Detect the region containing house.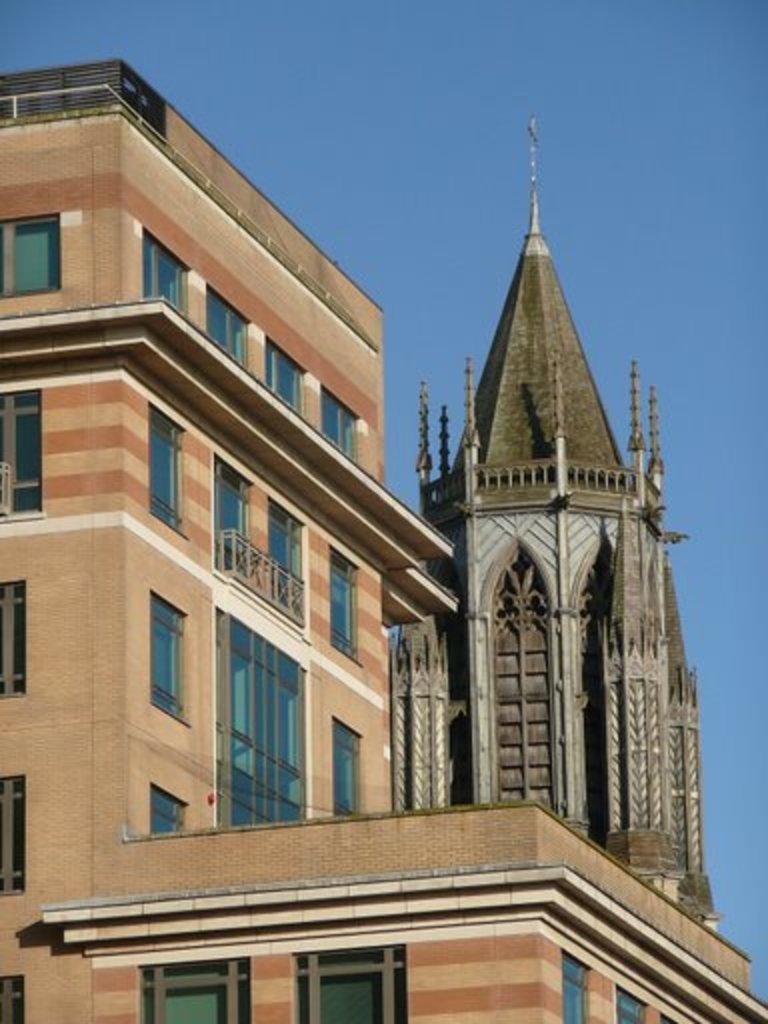
566, 342, 766, 1022.
